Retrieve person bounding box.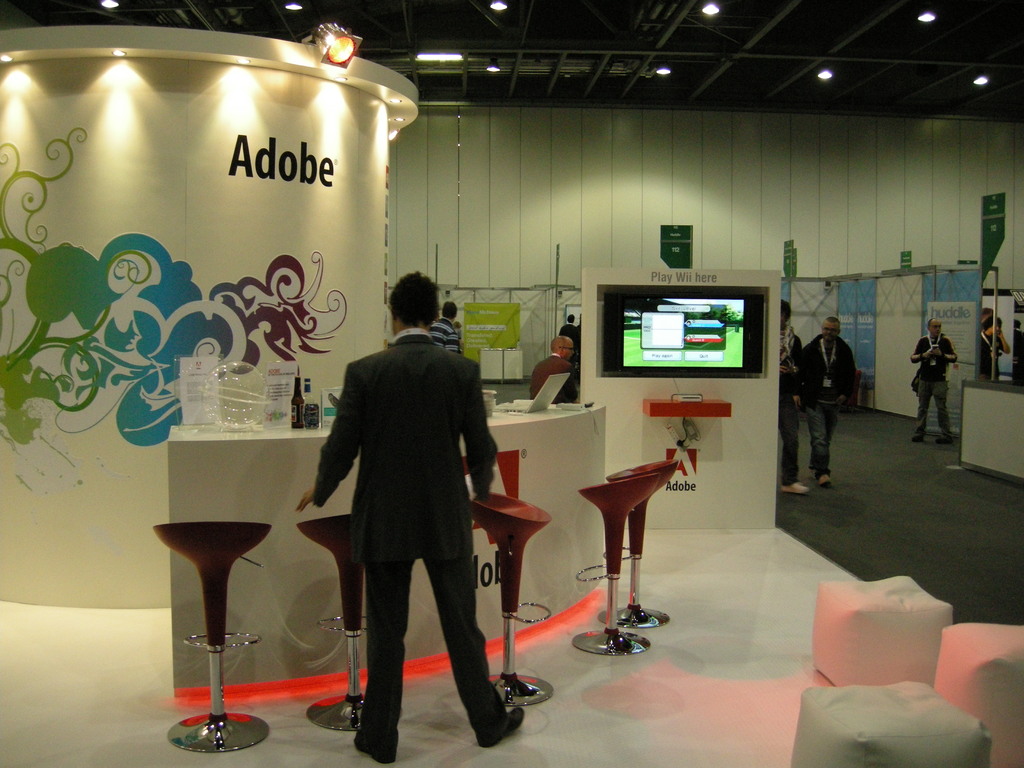
Bounding box: region(309, 269, 511, 735).
